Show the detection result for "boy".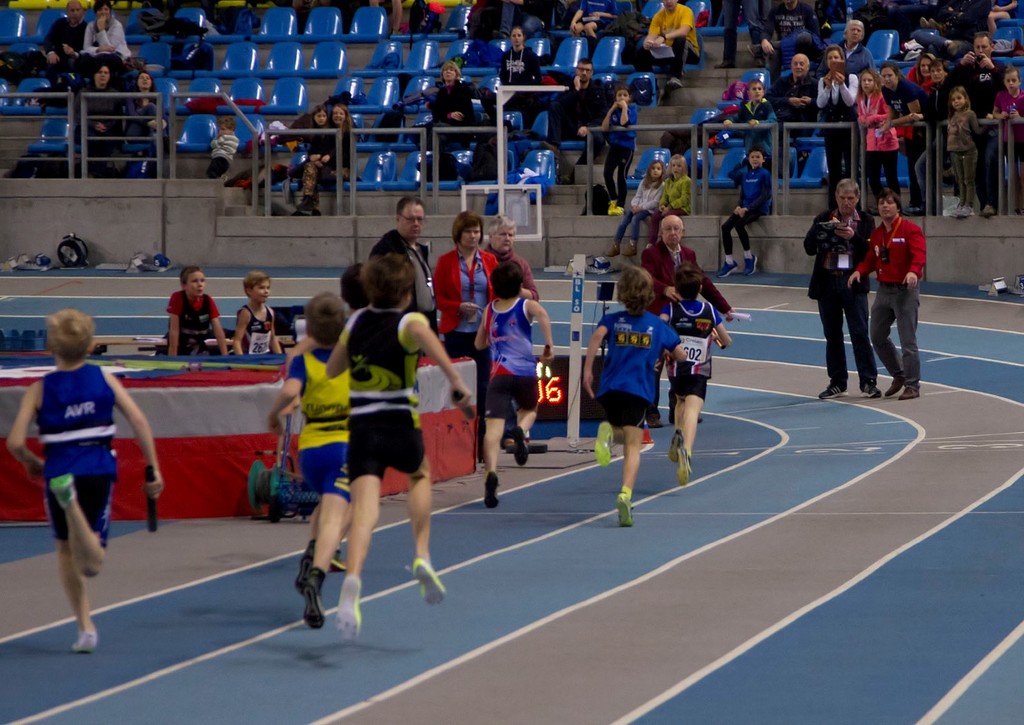
322, 105, 362, 185.
